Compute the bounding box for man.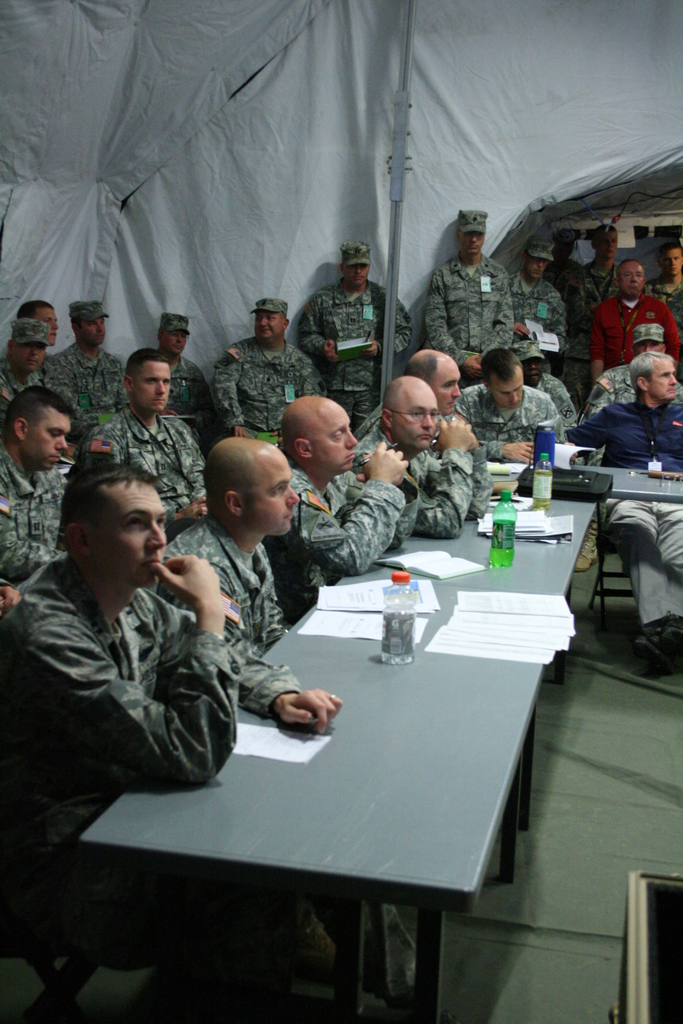
detection(591, 257, 681, 386).
